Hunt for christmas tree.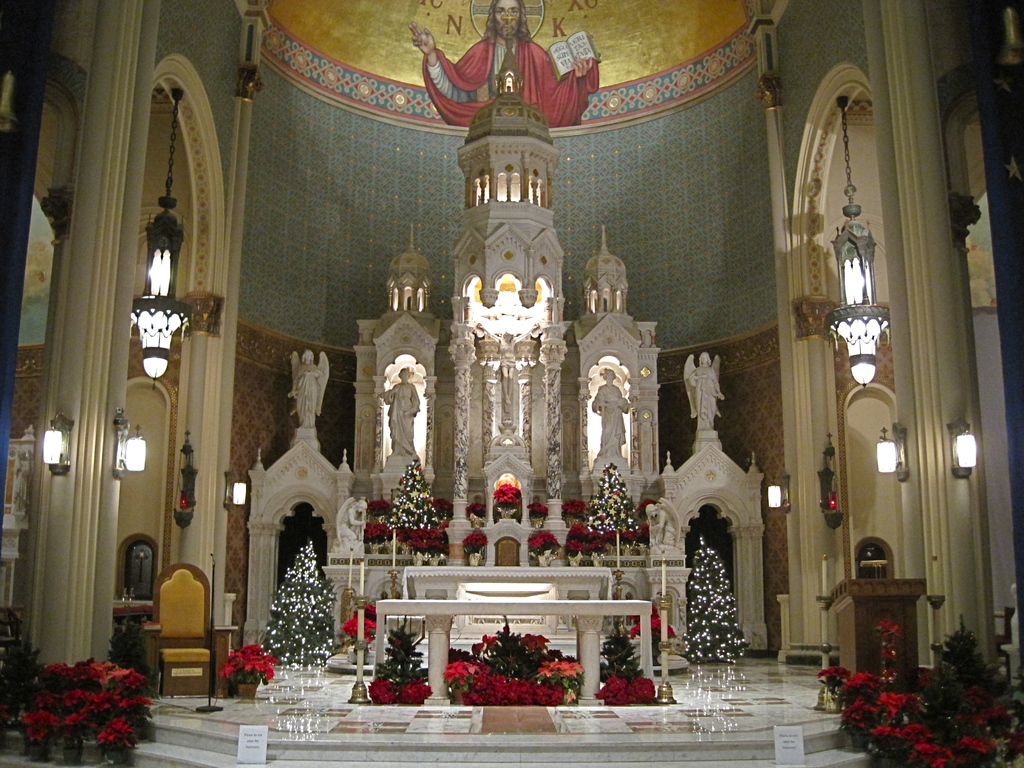
Hunted down at x1=682 y1=535 x2=747 y2=666.
